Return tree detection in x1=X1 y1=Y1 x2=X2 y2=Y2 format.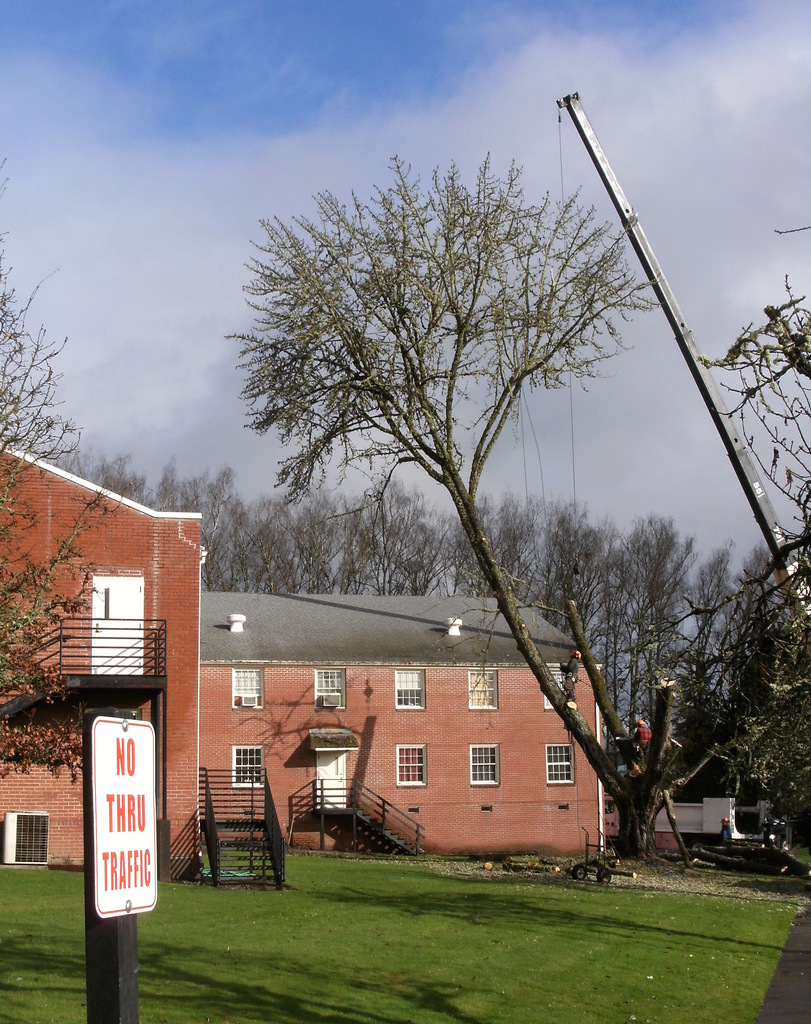
x1=0 y1=152 x2=133 y2=780.
